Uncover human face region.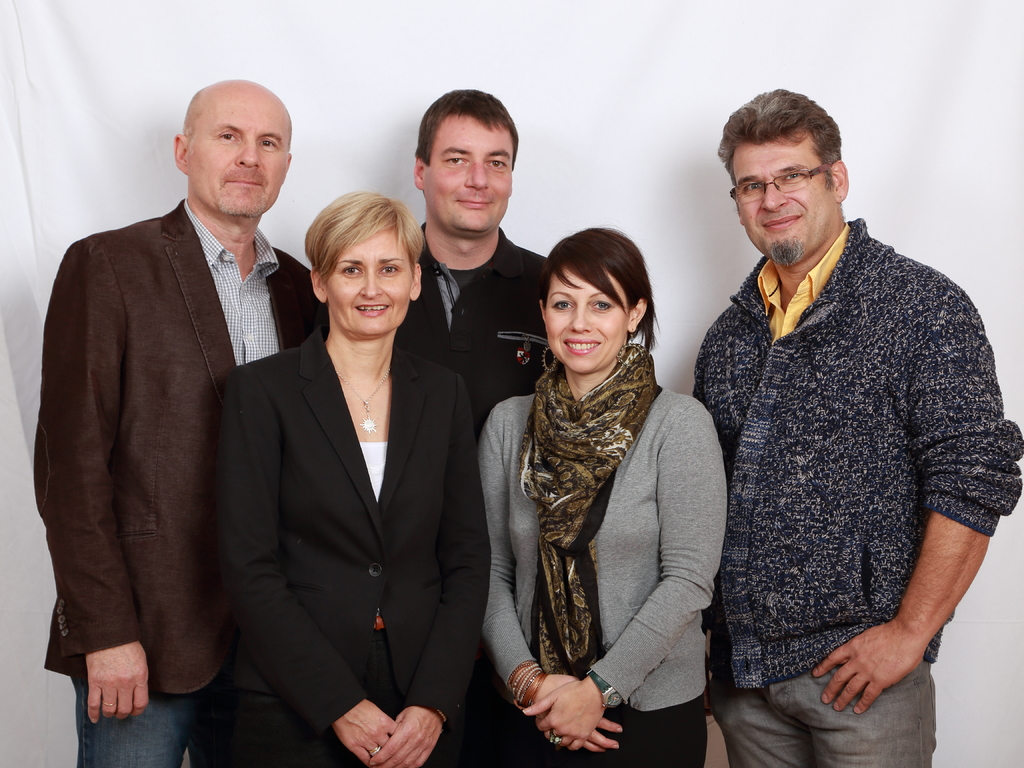
Uncovered: 420/109/515/238.
